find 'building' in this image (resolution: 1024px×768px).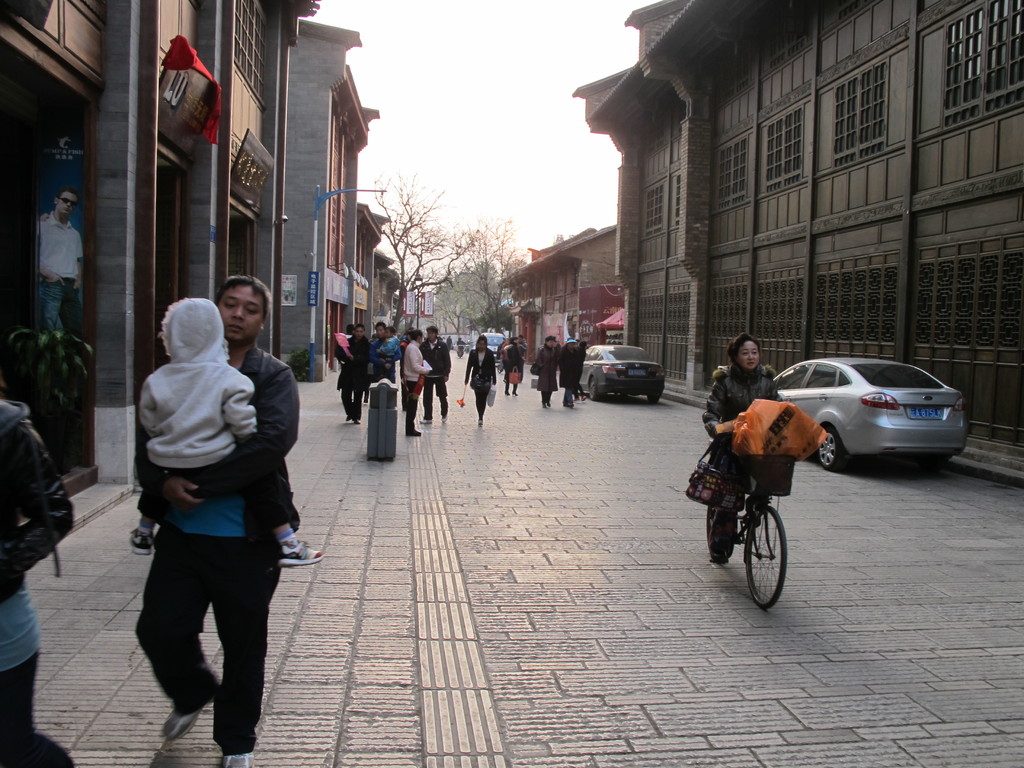
[x1=571, y1=0, x2=1023, y2=484].
